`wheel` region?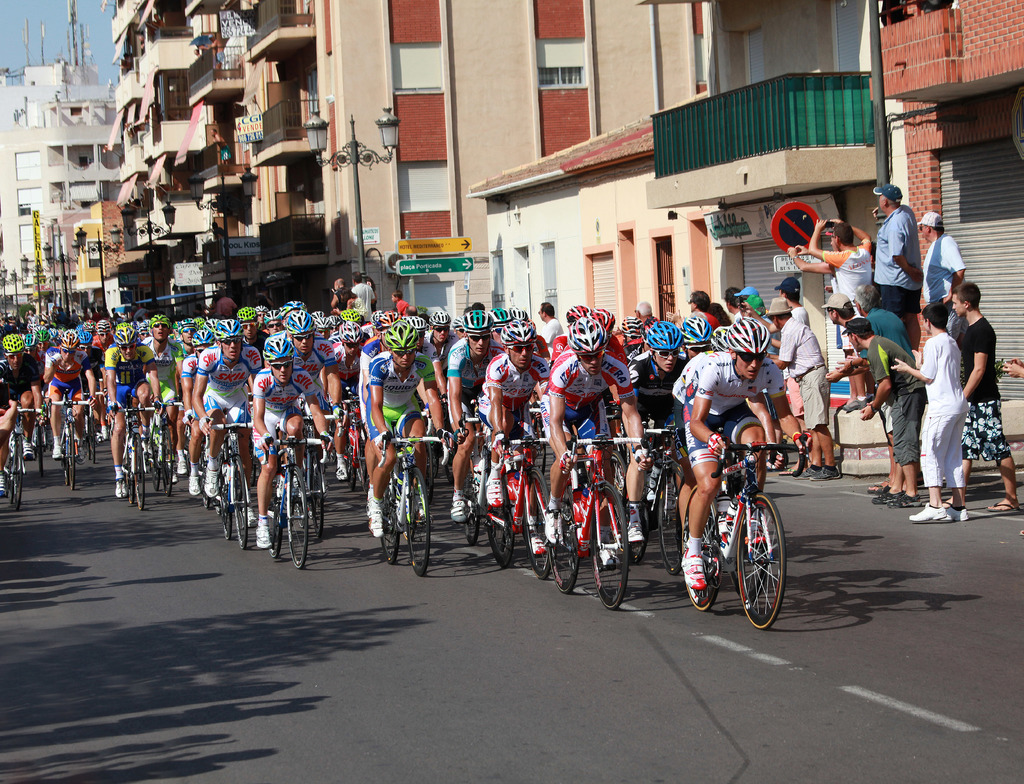
bbox=[591, 480, 626, 608]
